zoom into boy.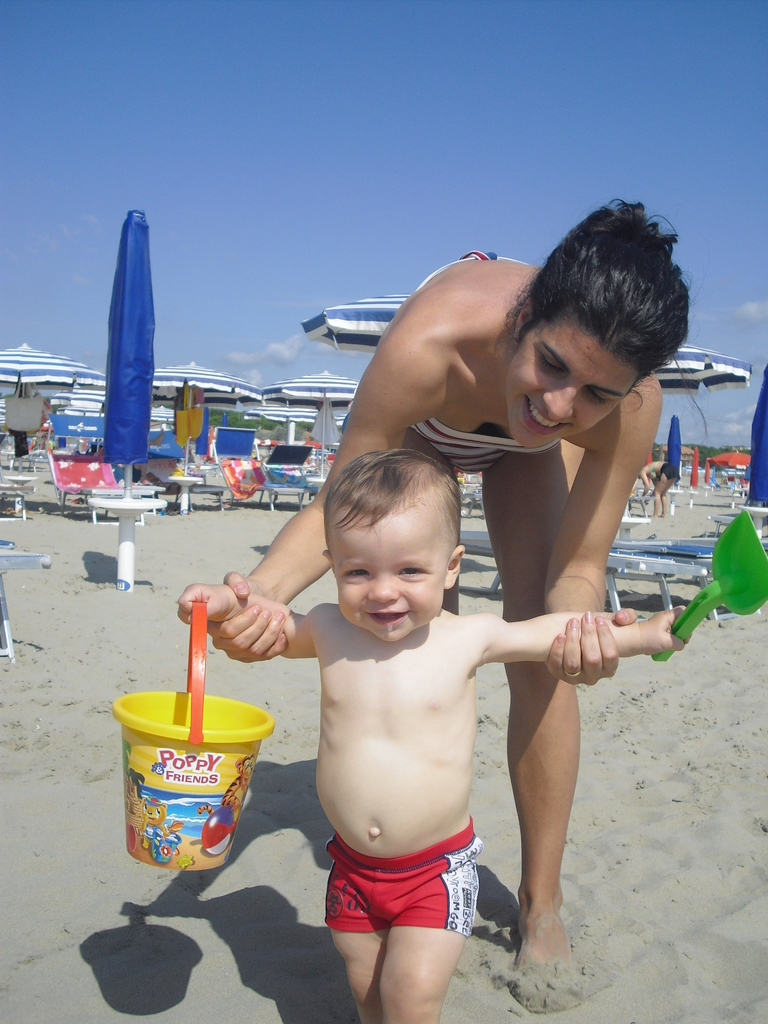
Zoom target: l=166, t=452, r=693, b=1023.
